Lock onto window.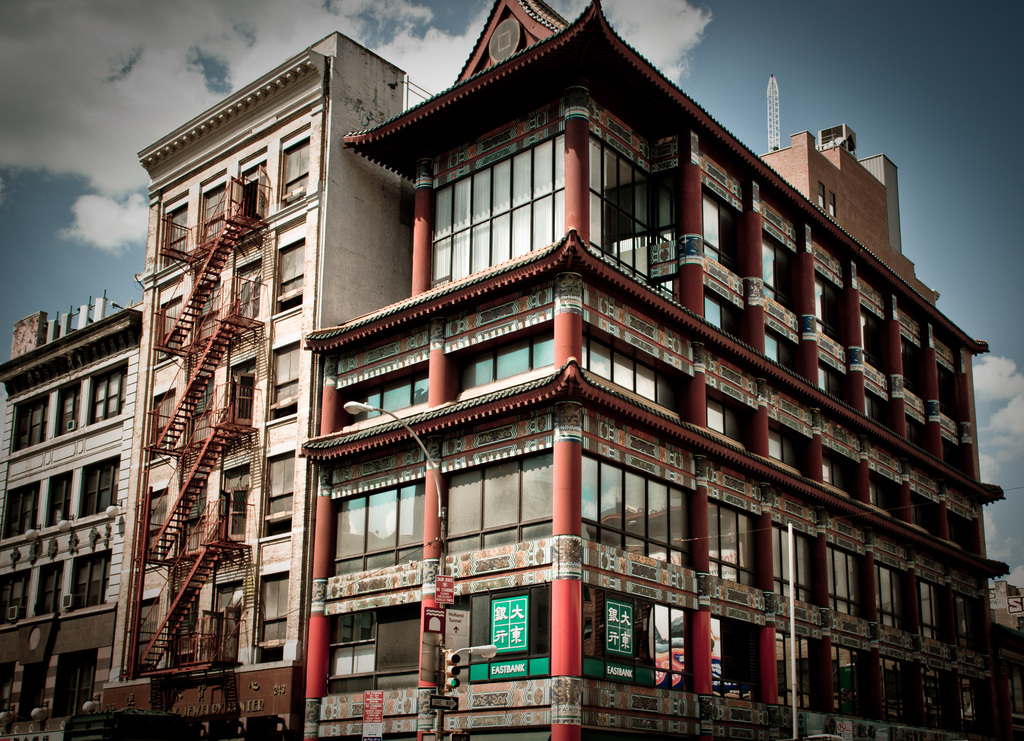
Locked: Rect(701, 496, 755, 587).
